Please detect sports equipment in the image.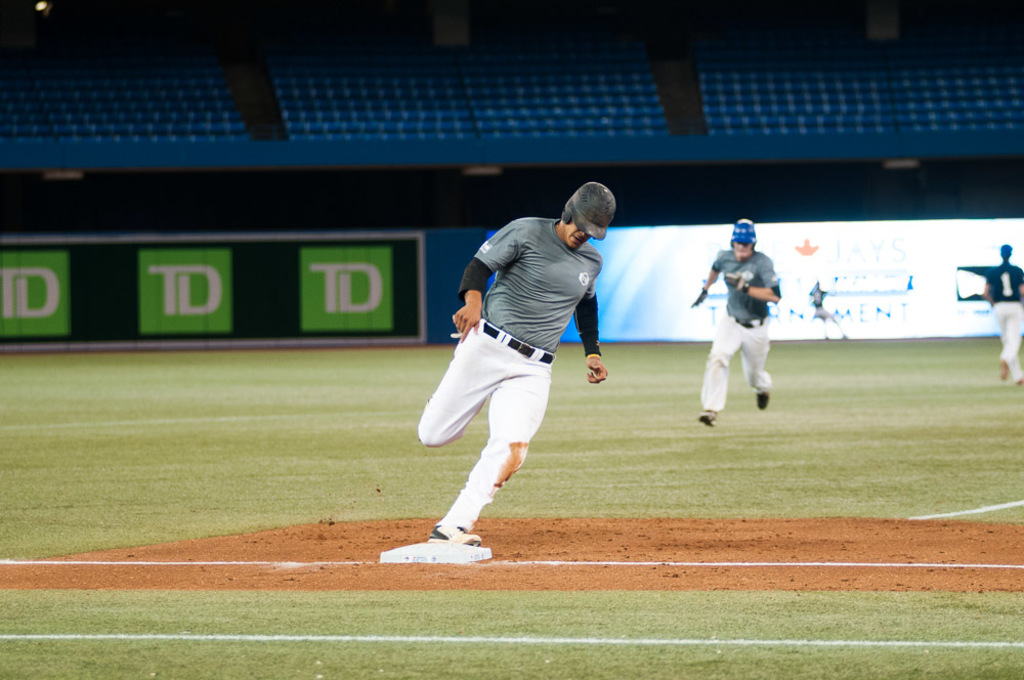
l=725, t=268, r=750, b=295.
